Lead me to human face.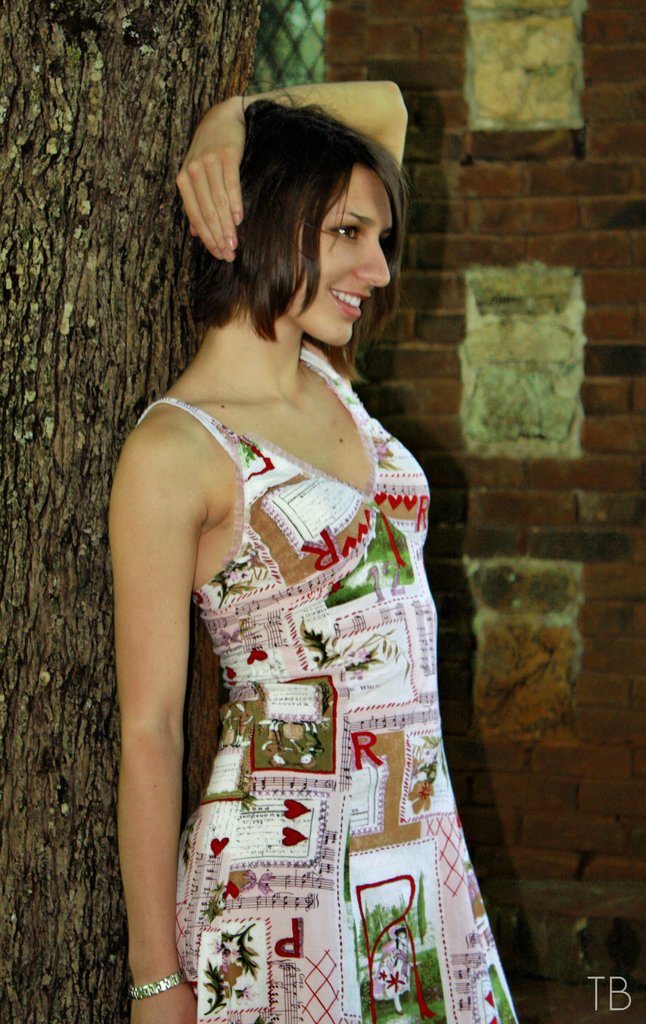
Lead to [x1=283, y1=144, x2=401, y2=349].
